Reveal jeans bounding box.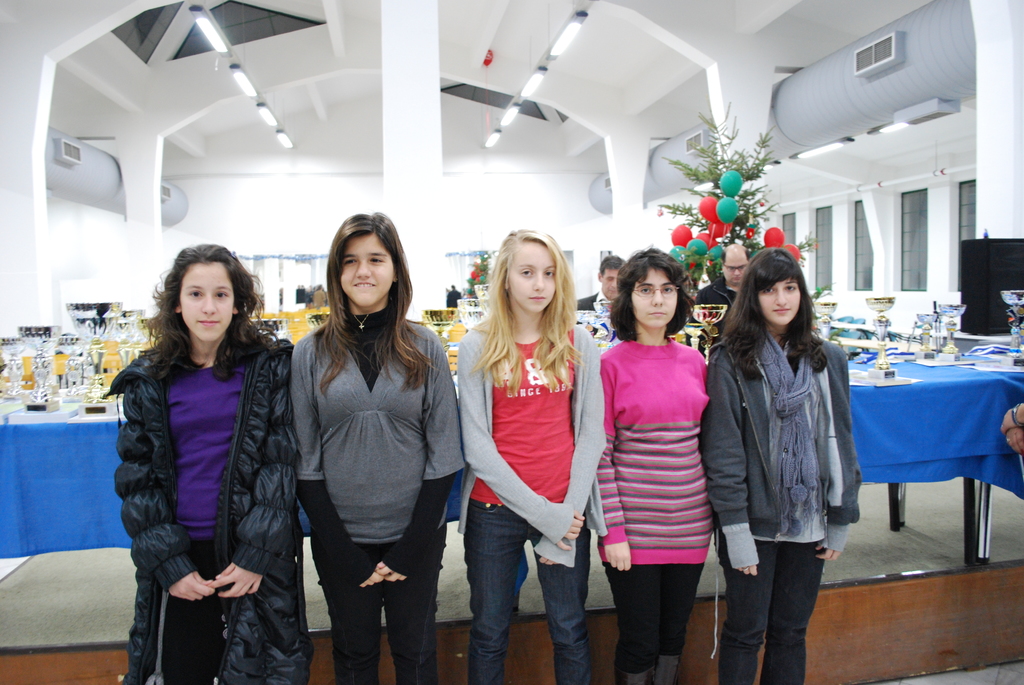
Revealed: 712/546/819/678.
